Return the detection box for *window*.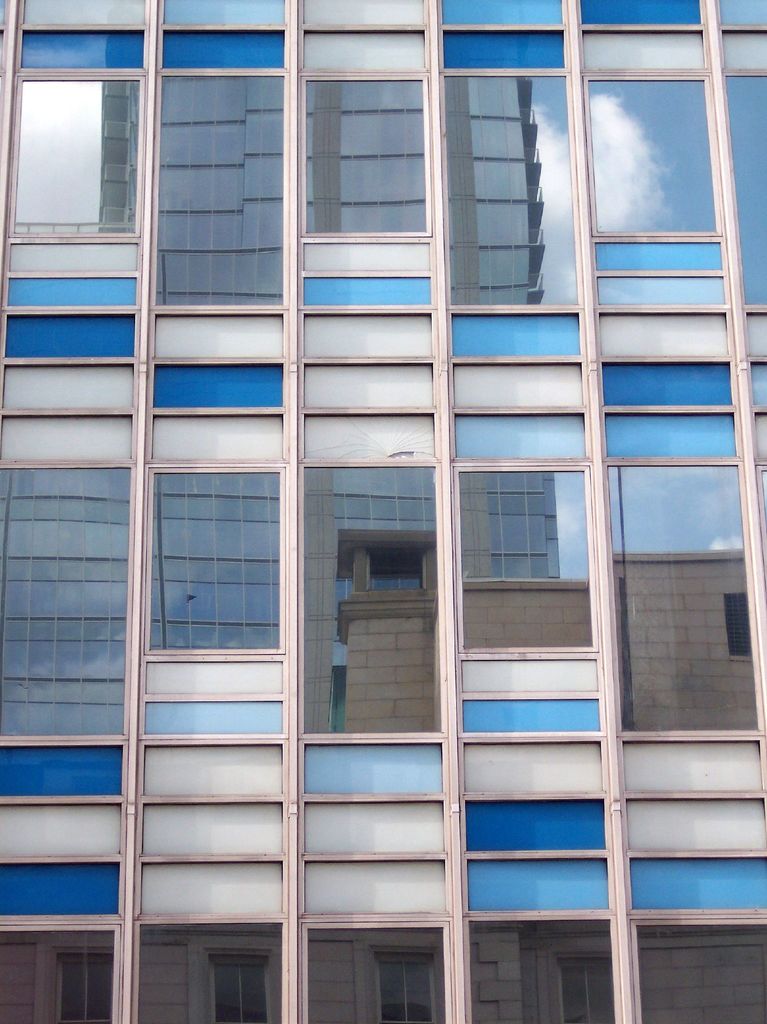
crop(454, 462, 602, 650).
